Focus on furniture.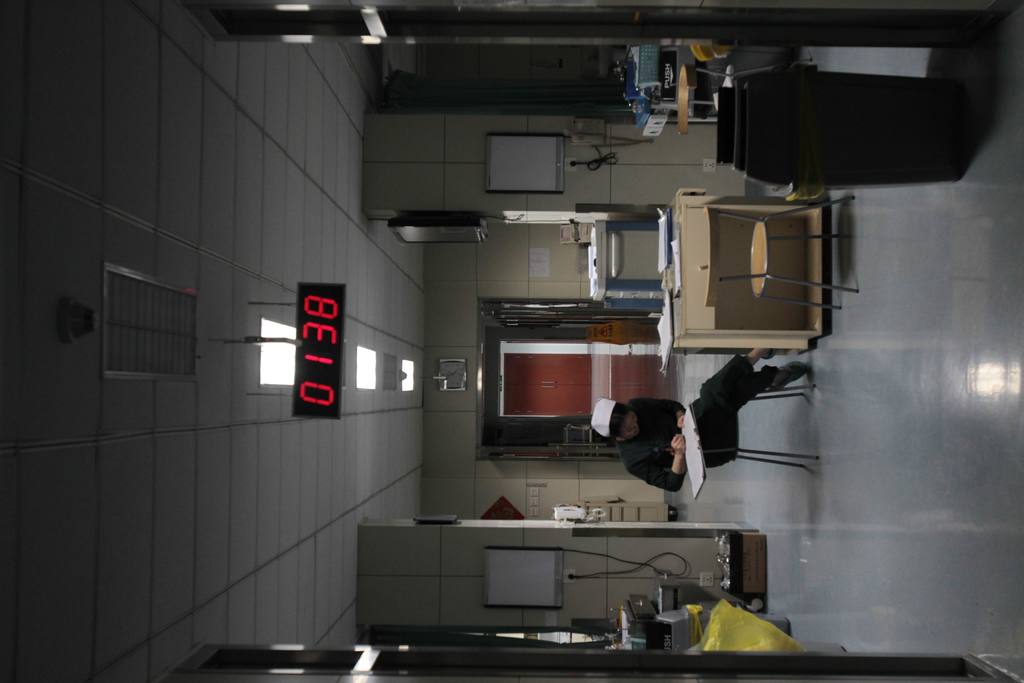
Focused at 703, 385, 822, 469.
